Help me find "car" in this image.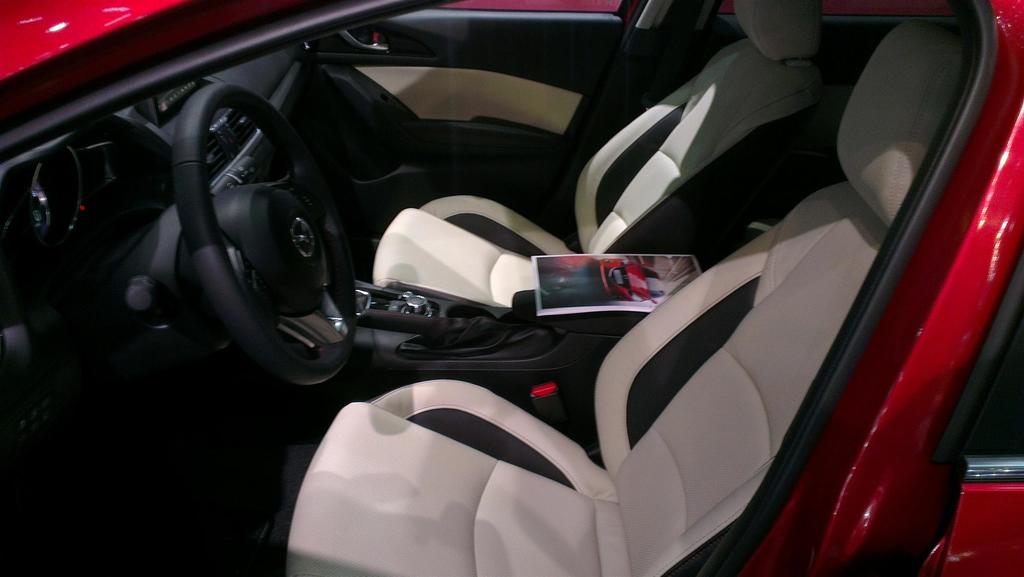
Found it: bbox=[0, 0, 1023, 576].
